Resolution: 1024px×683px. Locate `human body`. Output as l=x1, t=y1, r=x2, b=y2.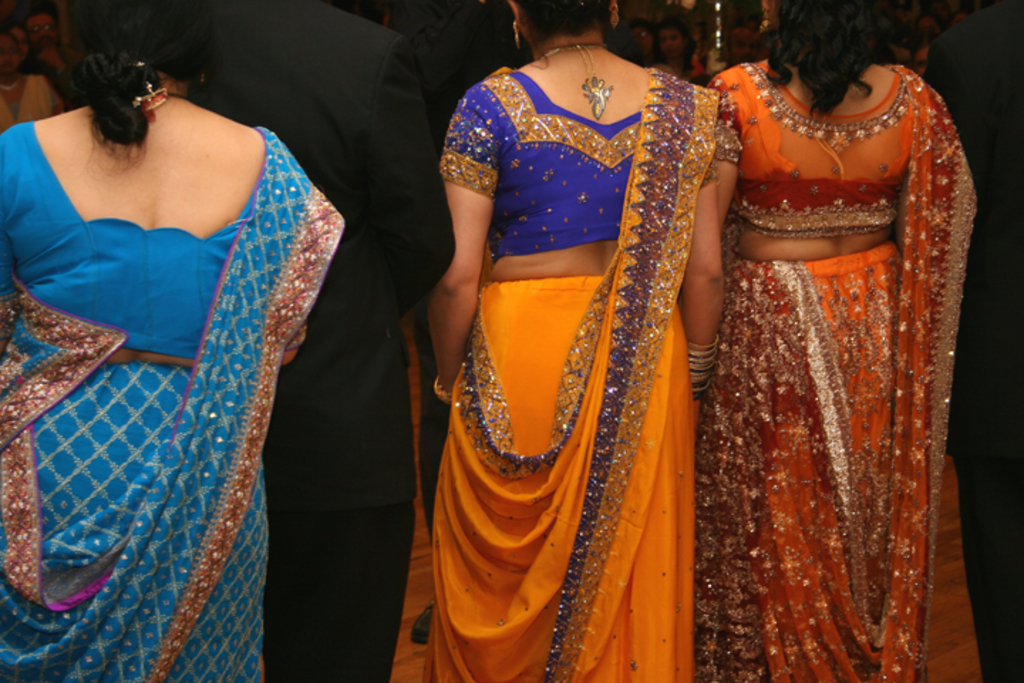
l=0, t=13, r=439, b=666.
